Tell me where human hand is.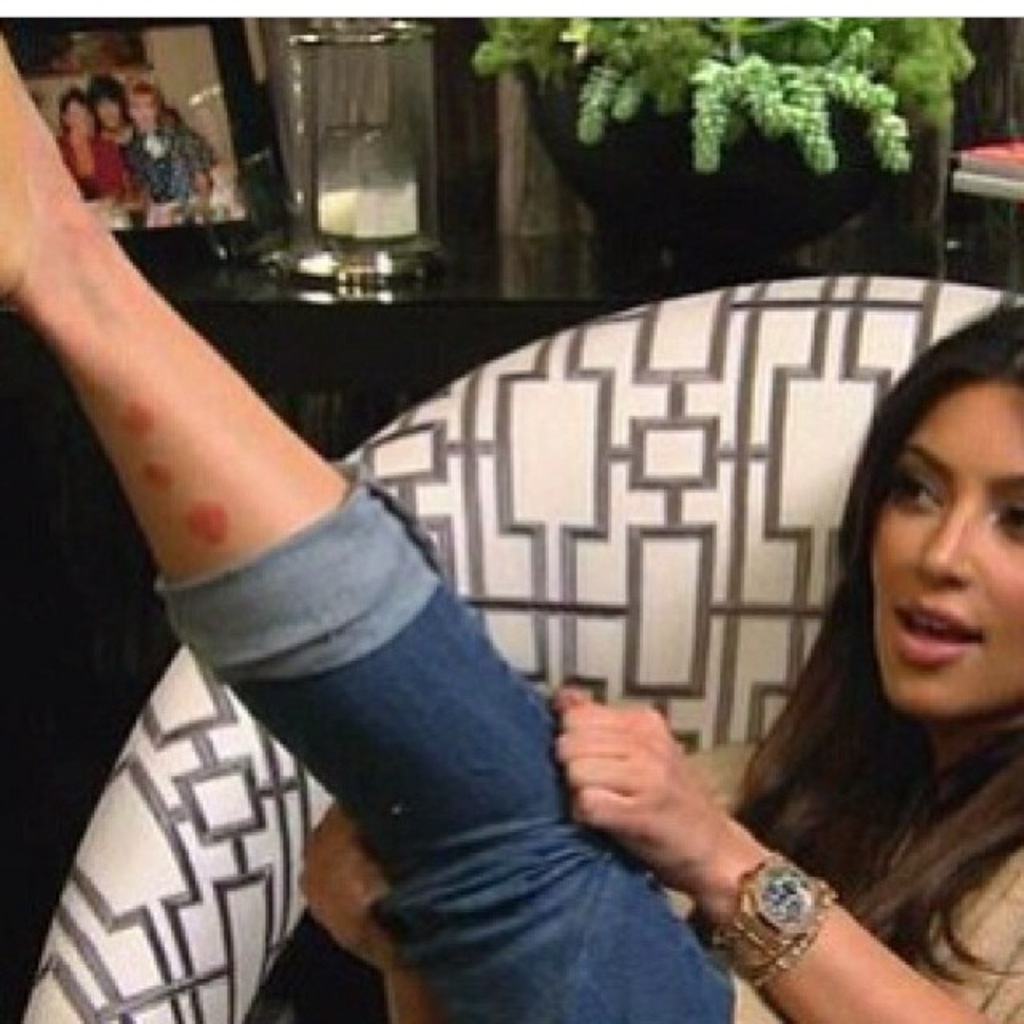
human hand is at {"x1": 558, "y1": 688, "x2": 750, "y2": 906}.
